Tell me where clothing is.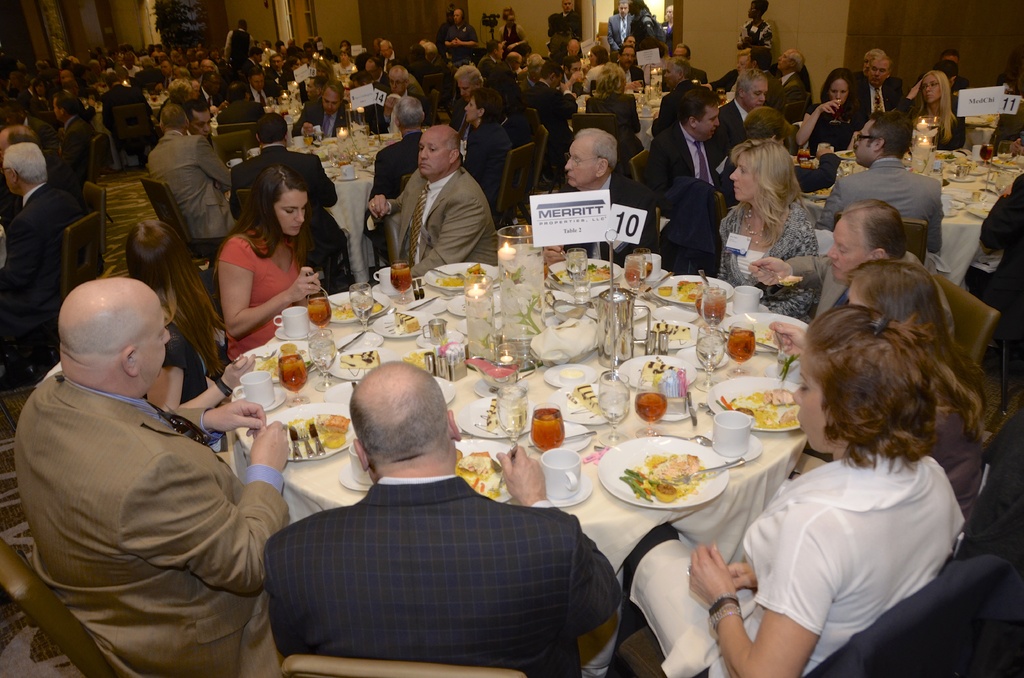
clothing is at left=918, top=385, right=981, bottom=512.
